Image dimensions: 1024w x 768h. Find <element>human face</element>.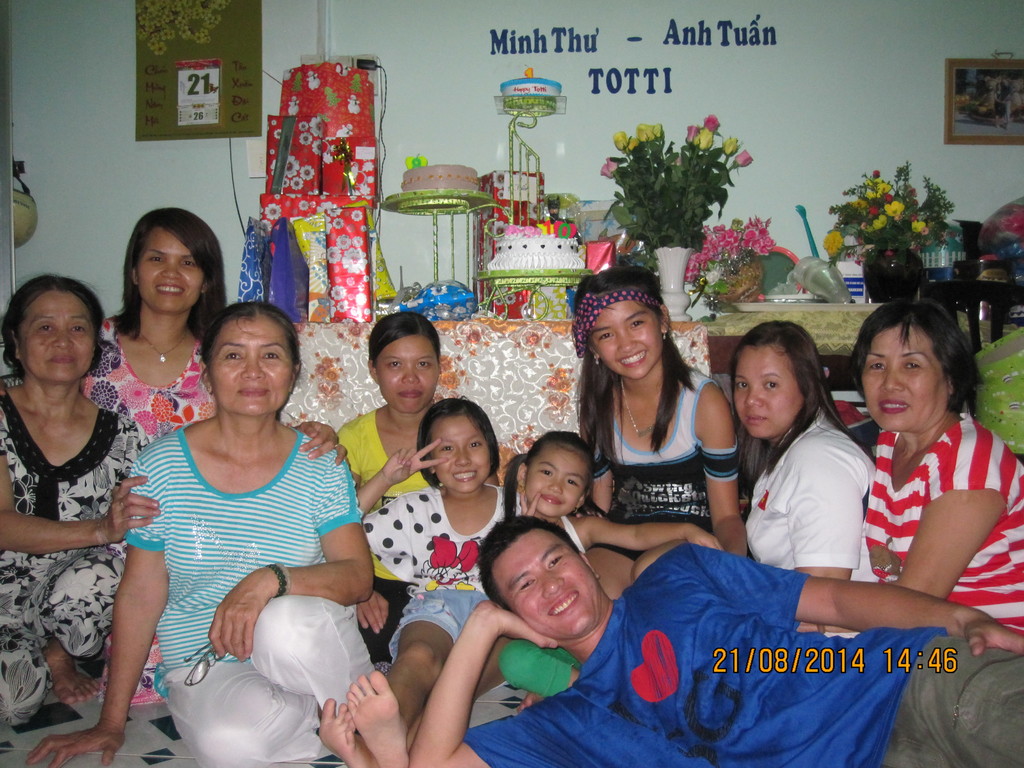
<bbox>592, 305, 660, 380</bbox>.
